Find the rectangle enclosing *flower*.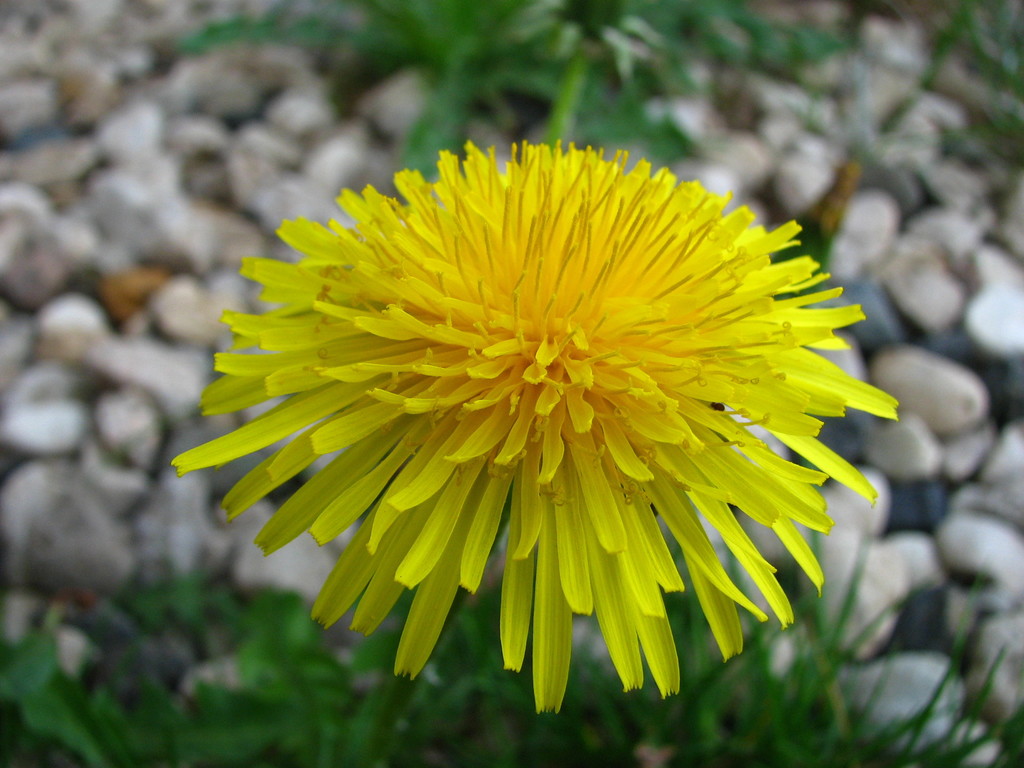
rect(198, 127, 836, 693).
